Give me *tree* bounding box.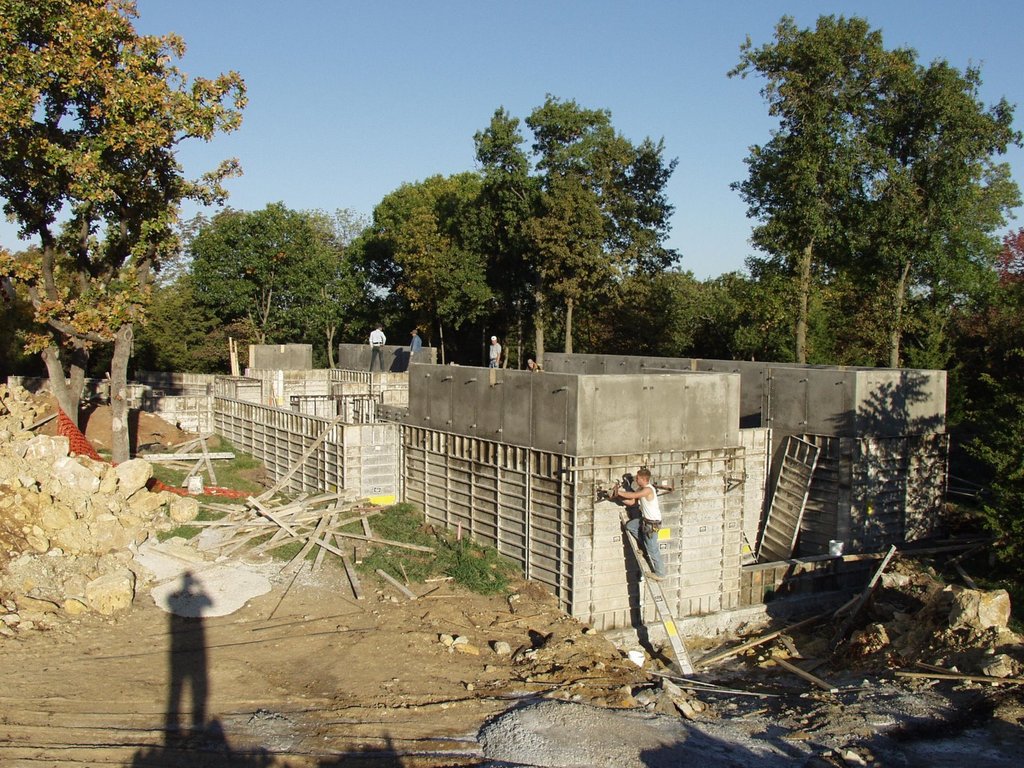
crop(180, 177, 419, 382).
